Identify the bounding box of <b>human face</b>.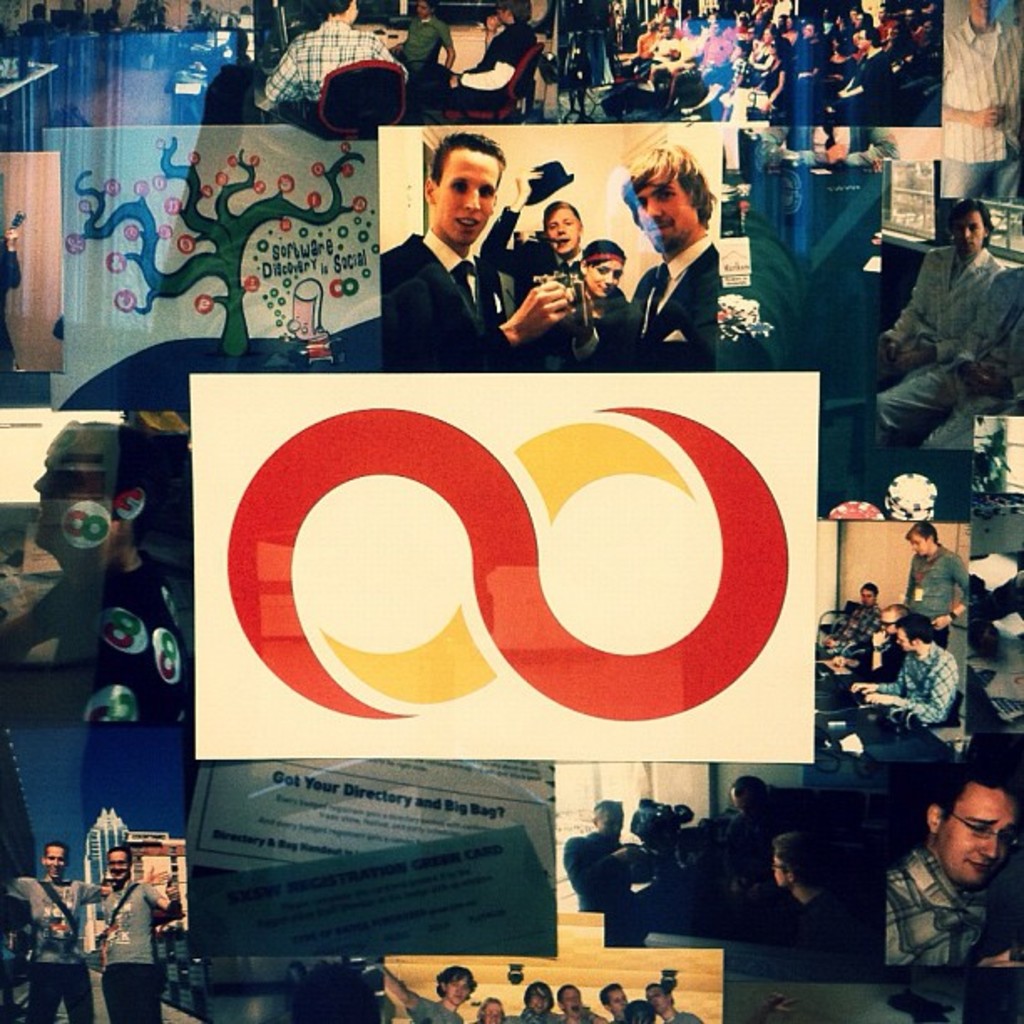
564 987 586 1014.
